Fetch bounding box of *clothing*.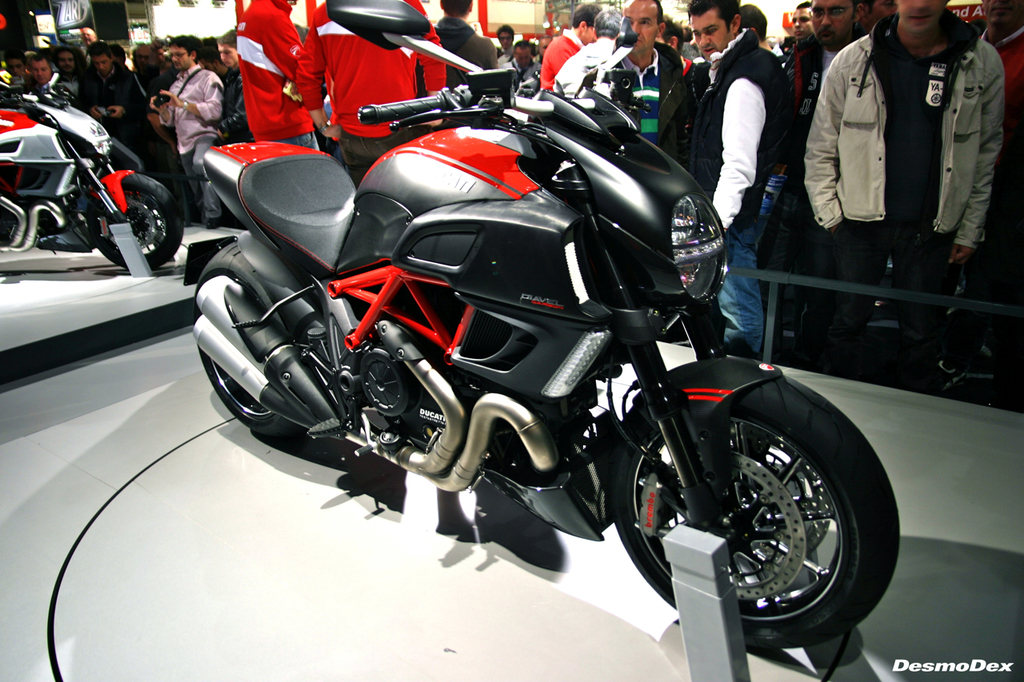
Bbox: detection(538, 30, 587, 93).
